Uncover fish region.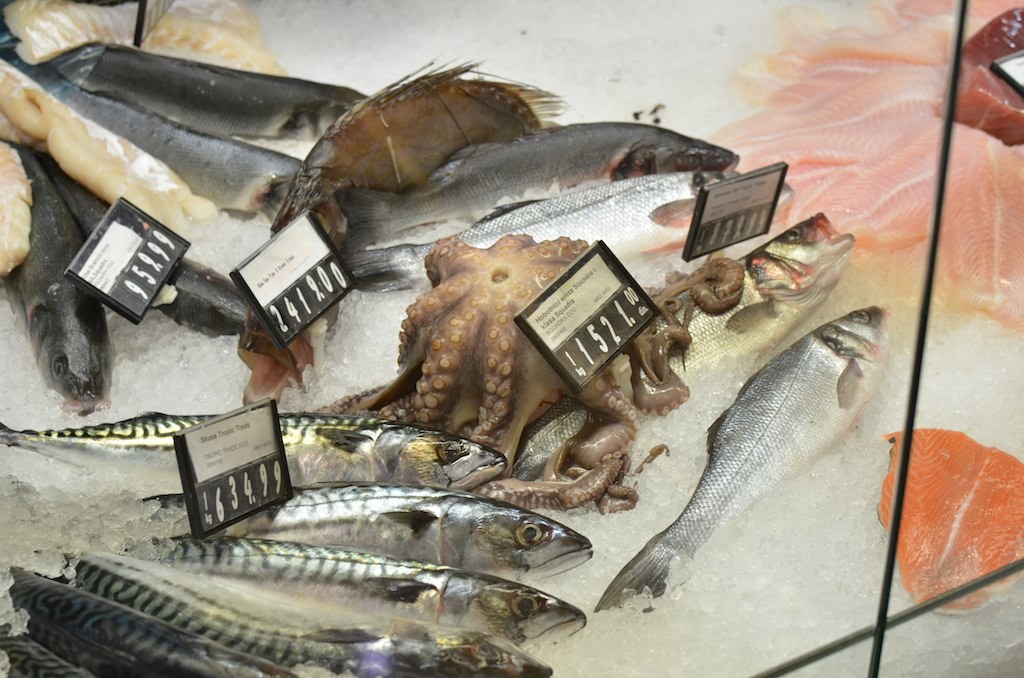
Uncovered: bbox=[44, 147, 250, 348].
